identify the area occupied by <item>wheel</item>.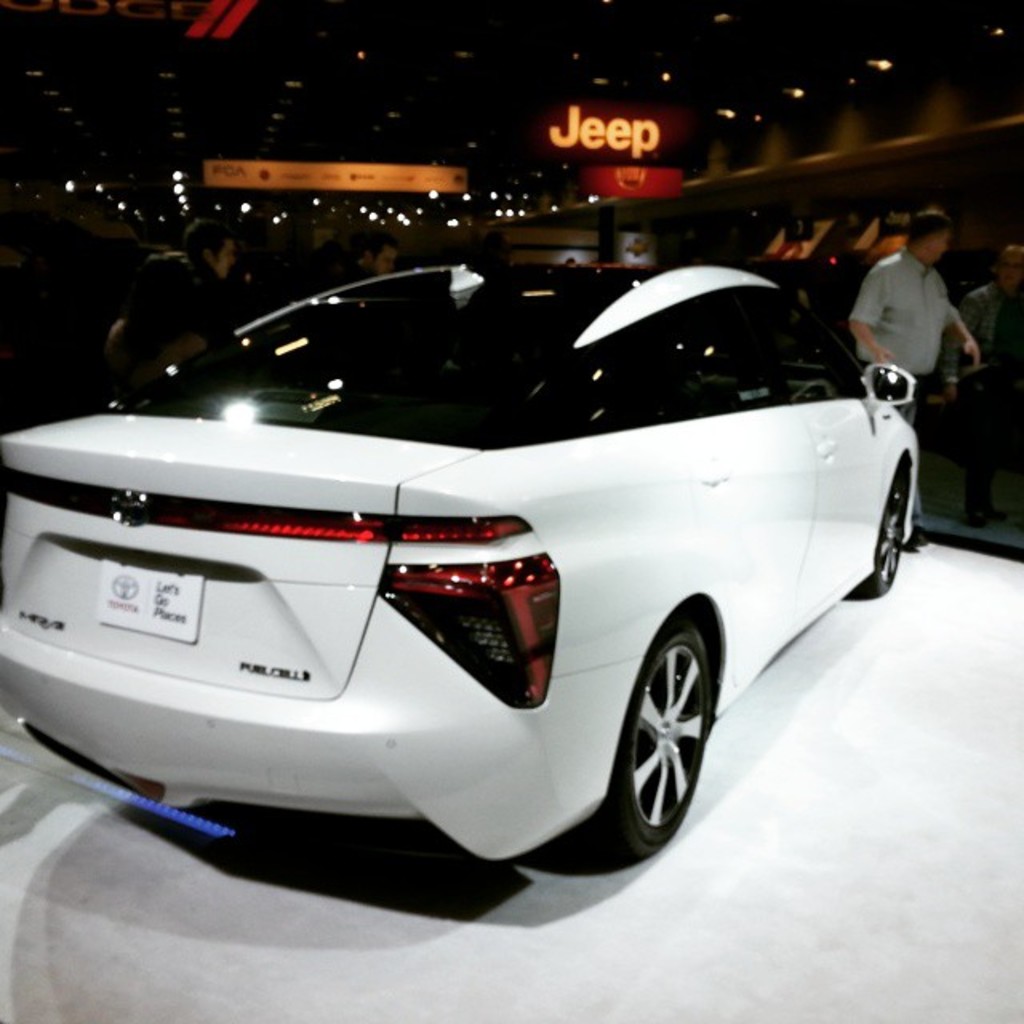
Area: bbox(587, 611, 725, 874).
